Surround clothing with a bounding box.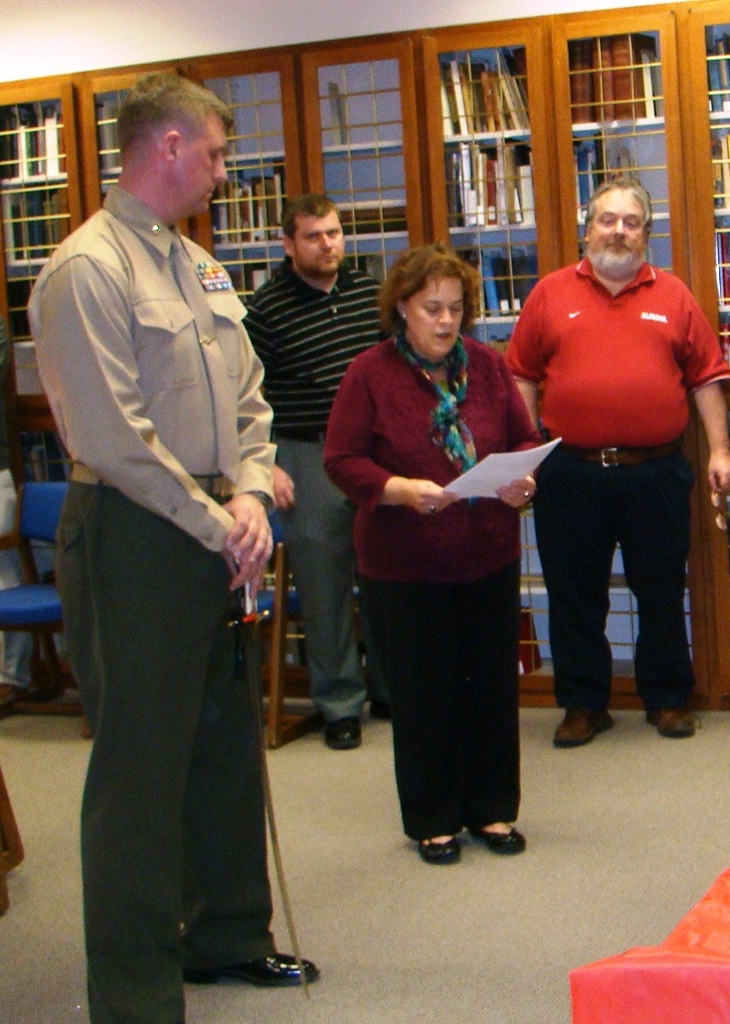
bbox=[20, 188, 284, 1023].
